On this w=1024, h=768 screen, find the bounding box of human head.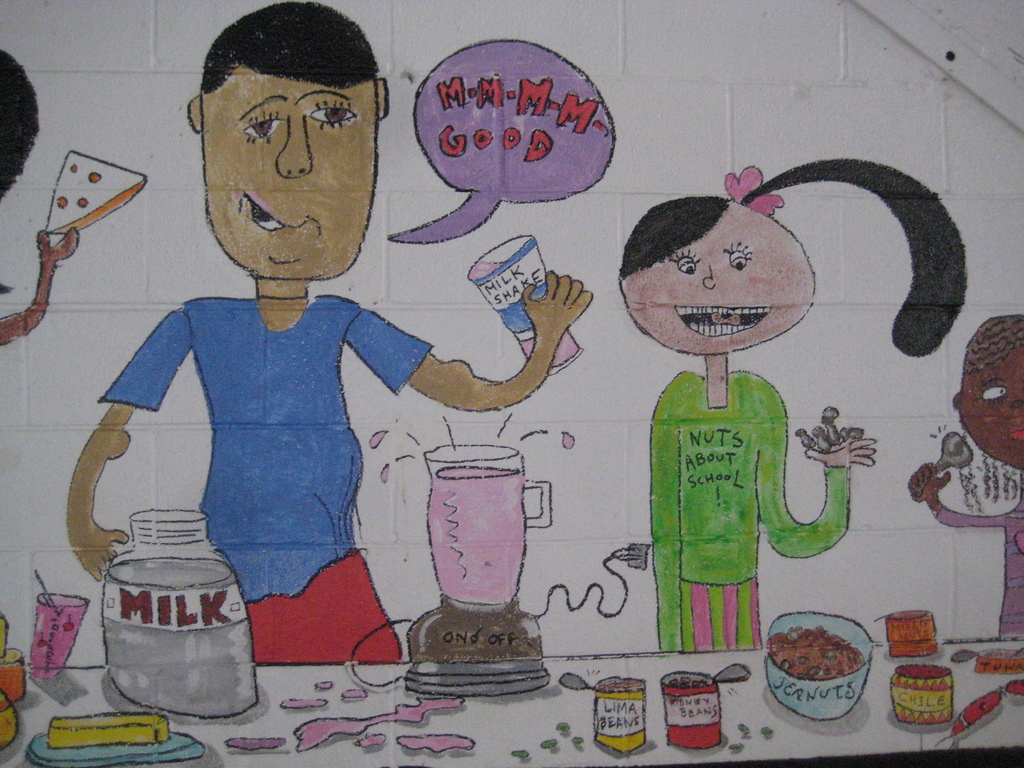
Bounding box: (178, 3, 369, 278).
